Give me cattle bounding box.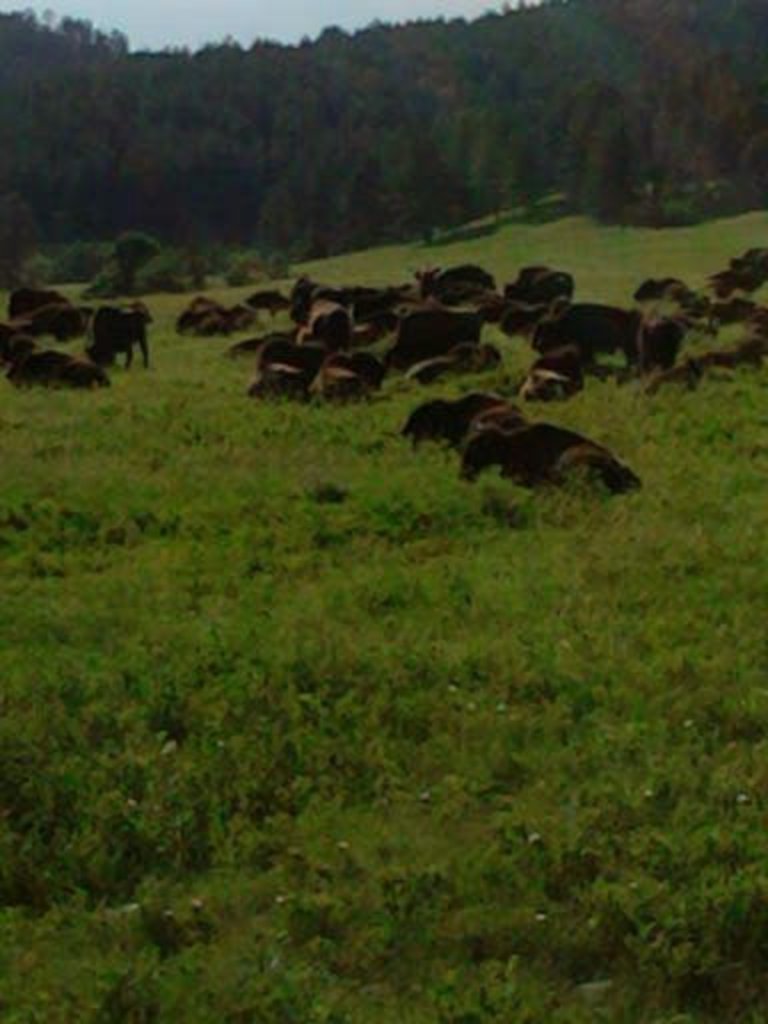
<bbox>476, 426, 640, 504</bbox>.
